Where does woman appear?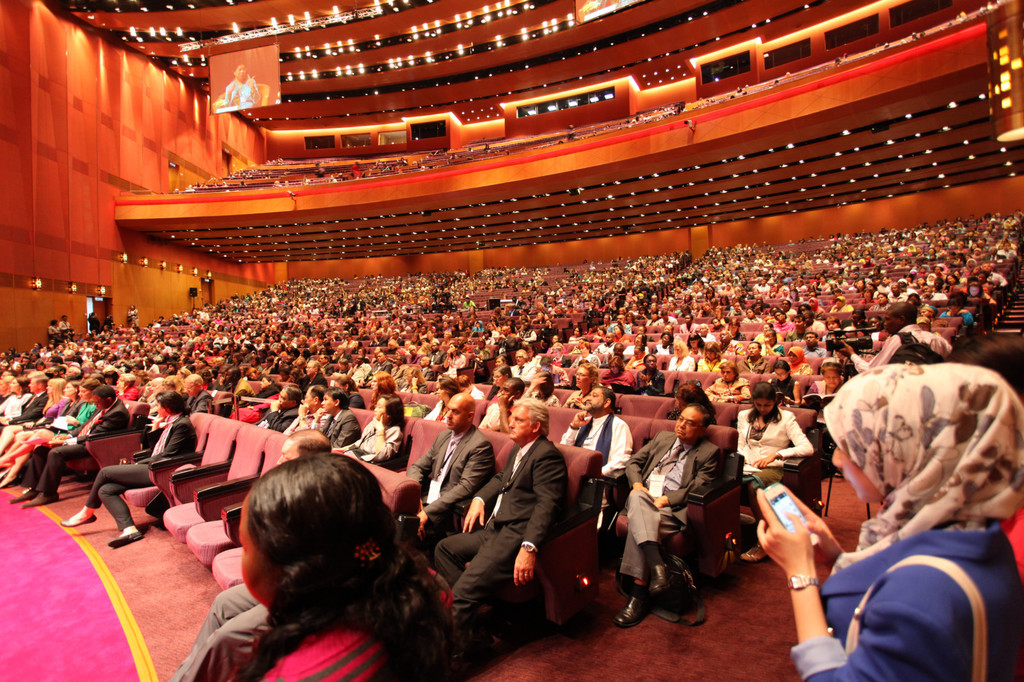
Appears at region(170, 361, 182, 372).
